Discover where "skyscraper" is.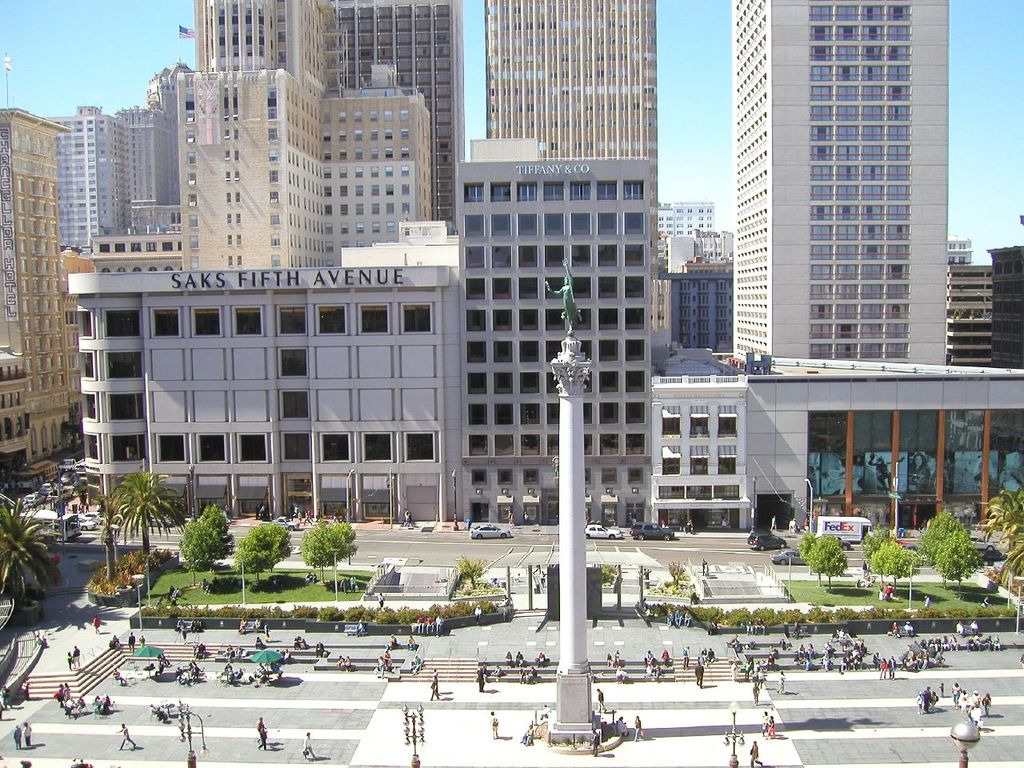
Discovered at box(76, 204, 480, 535).
